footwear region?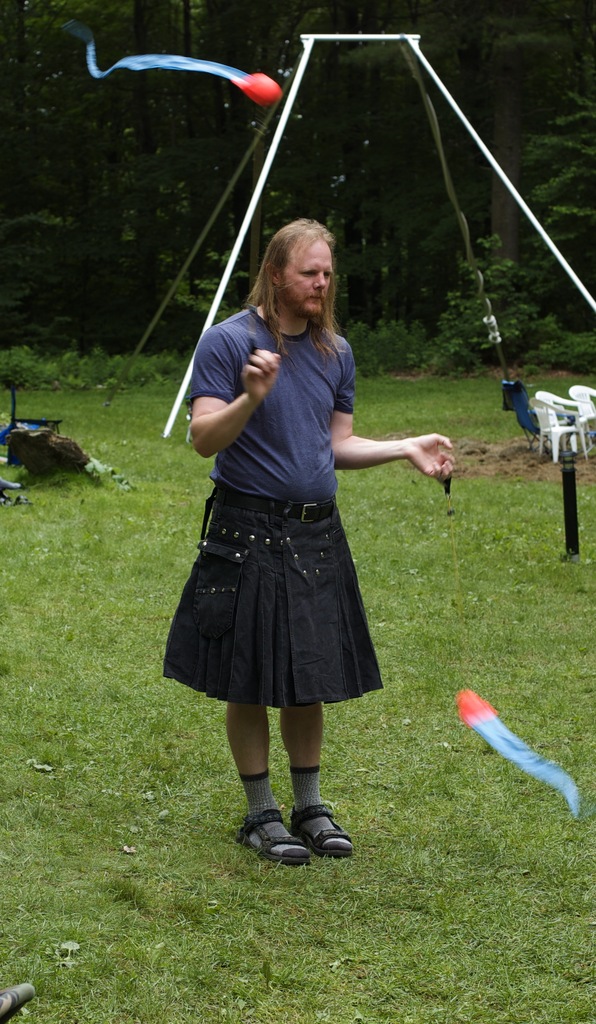
(288,808,355,855)
